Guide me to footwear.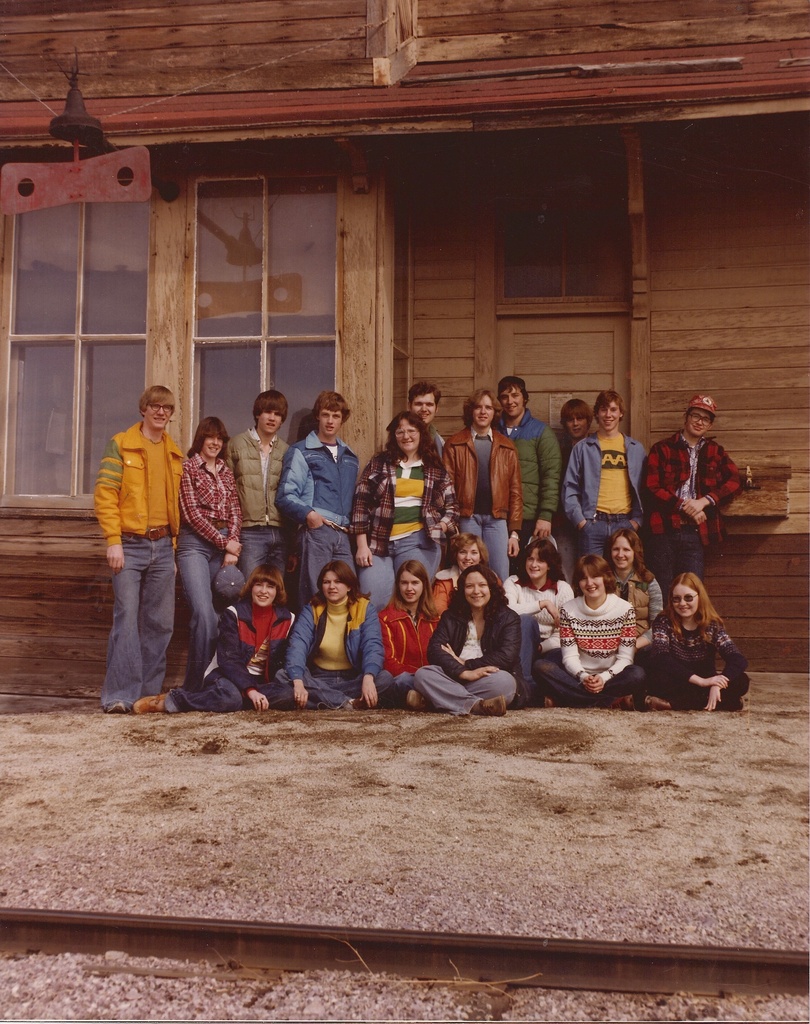
Guidance: [left=134, top=692, right=168, bottom=715].
